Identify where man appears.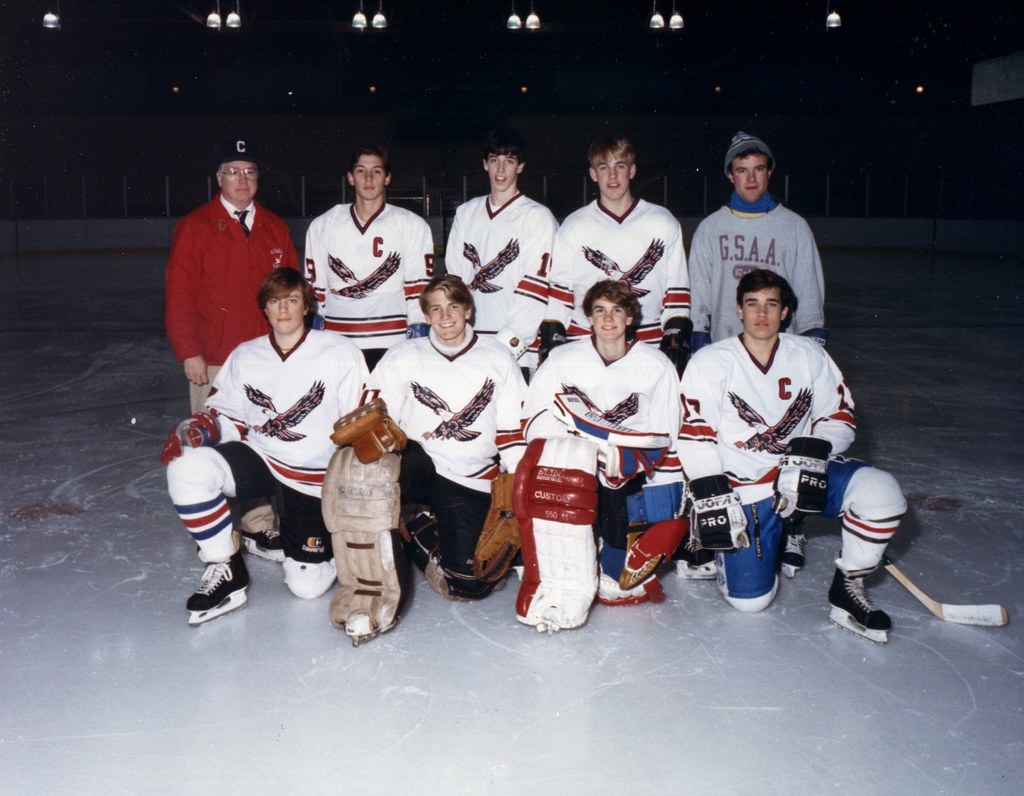
Appears at [687, 127, 829, 577].
